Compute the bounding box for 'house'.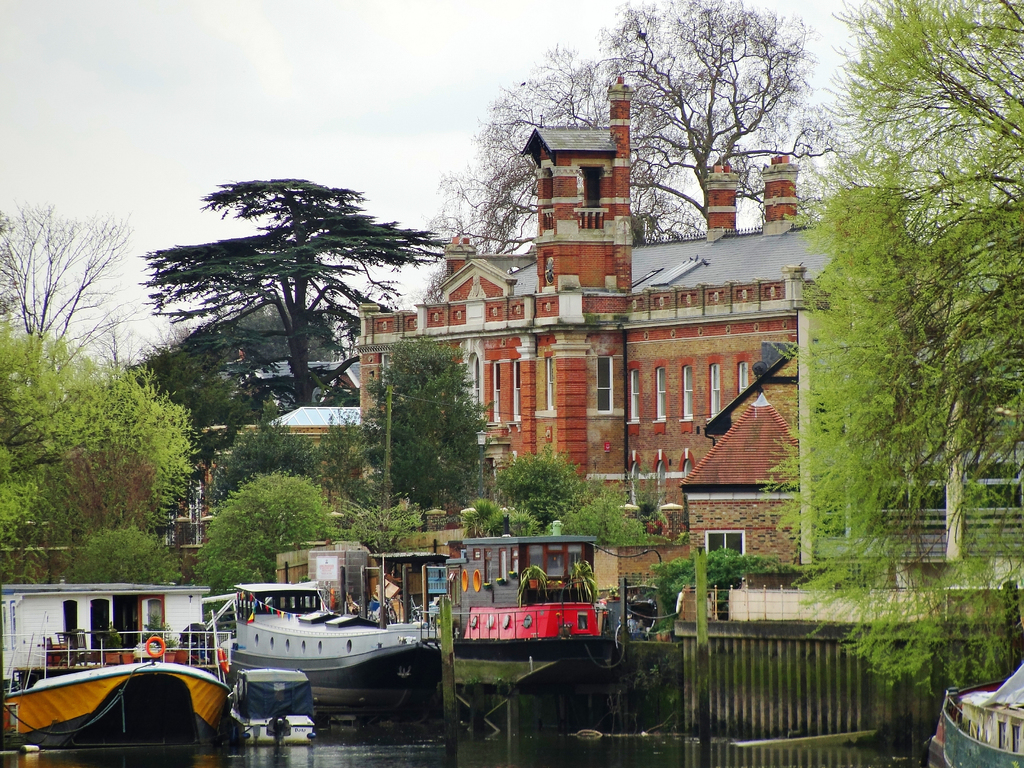
(262,403,358,461).
